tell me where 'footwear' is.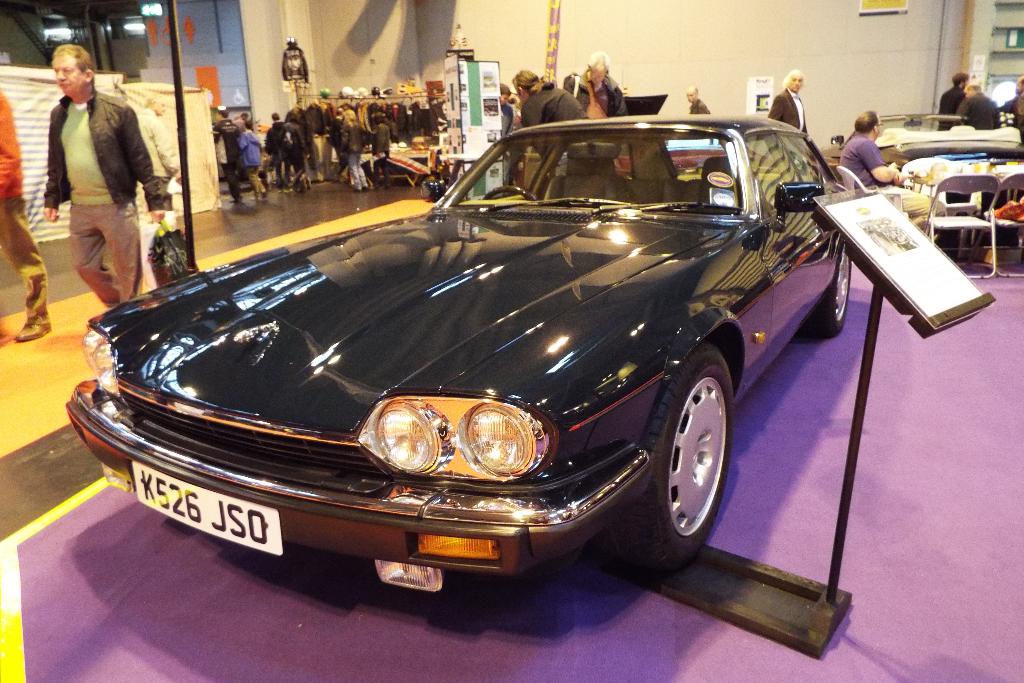
'footwear' is at <bbox>282, 190, 292, 192</bbox>.
